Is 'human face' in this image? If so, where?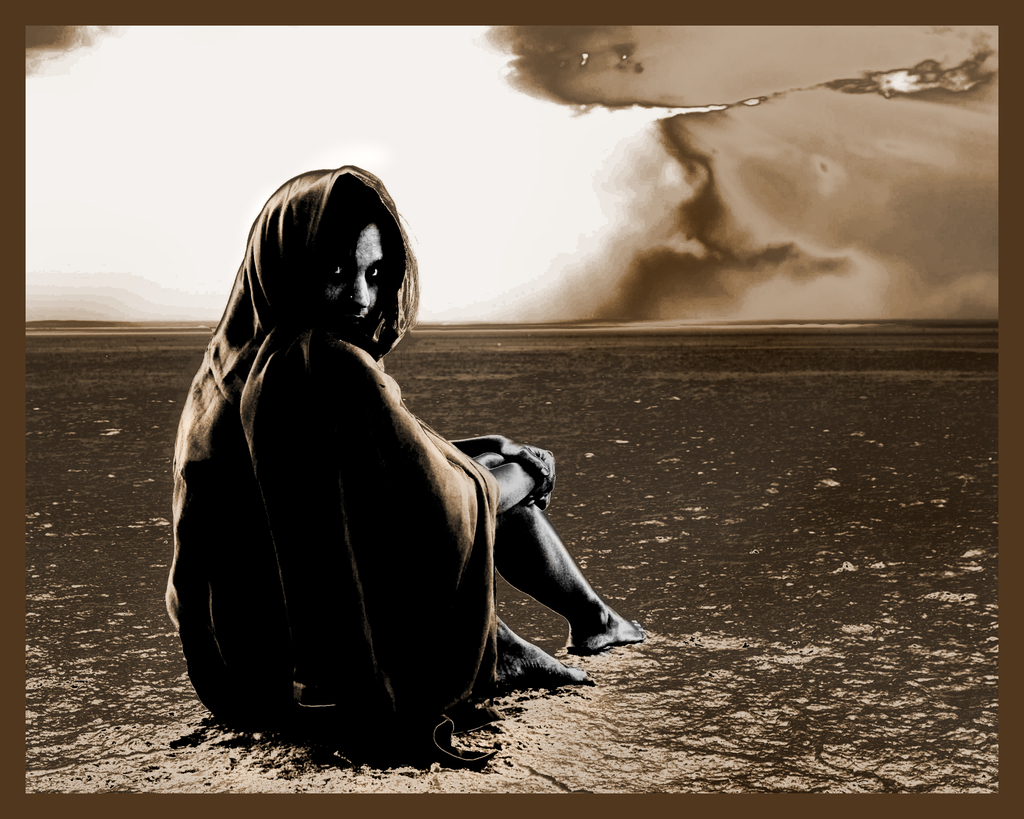
Yes, at 319,212,399,328.
